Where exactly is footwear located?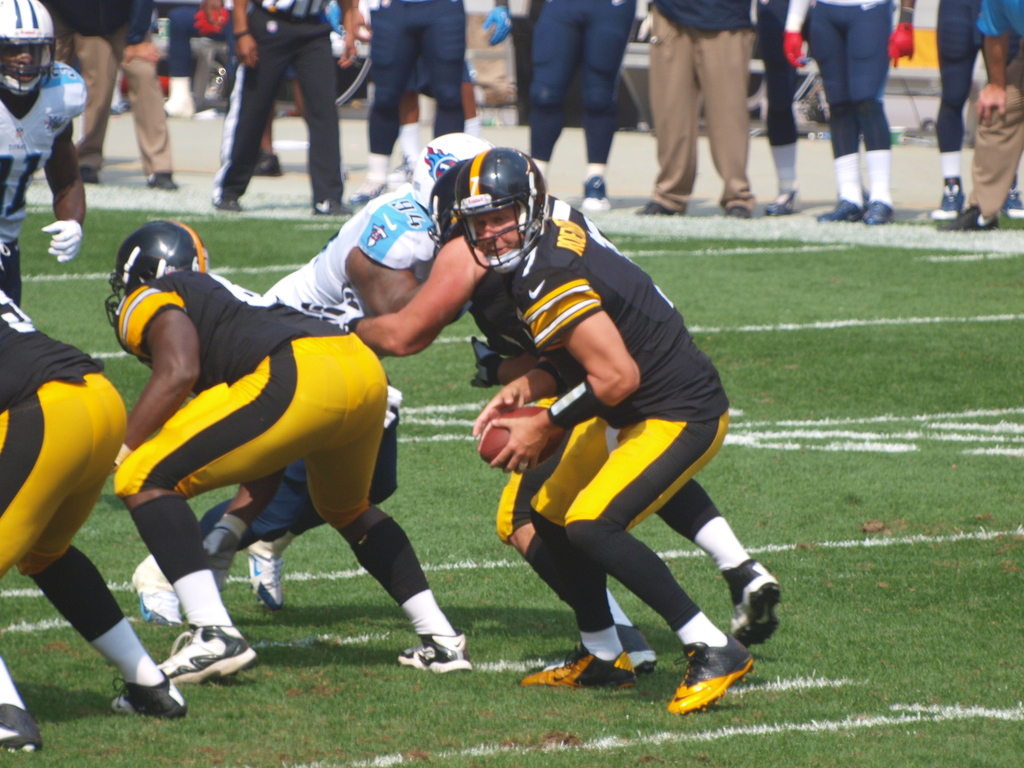
Its bounding box is (left=727, top=205, right=754, bottom=220).
